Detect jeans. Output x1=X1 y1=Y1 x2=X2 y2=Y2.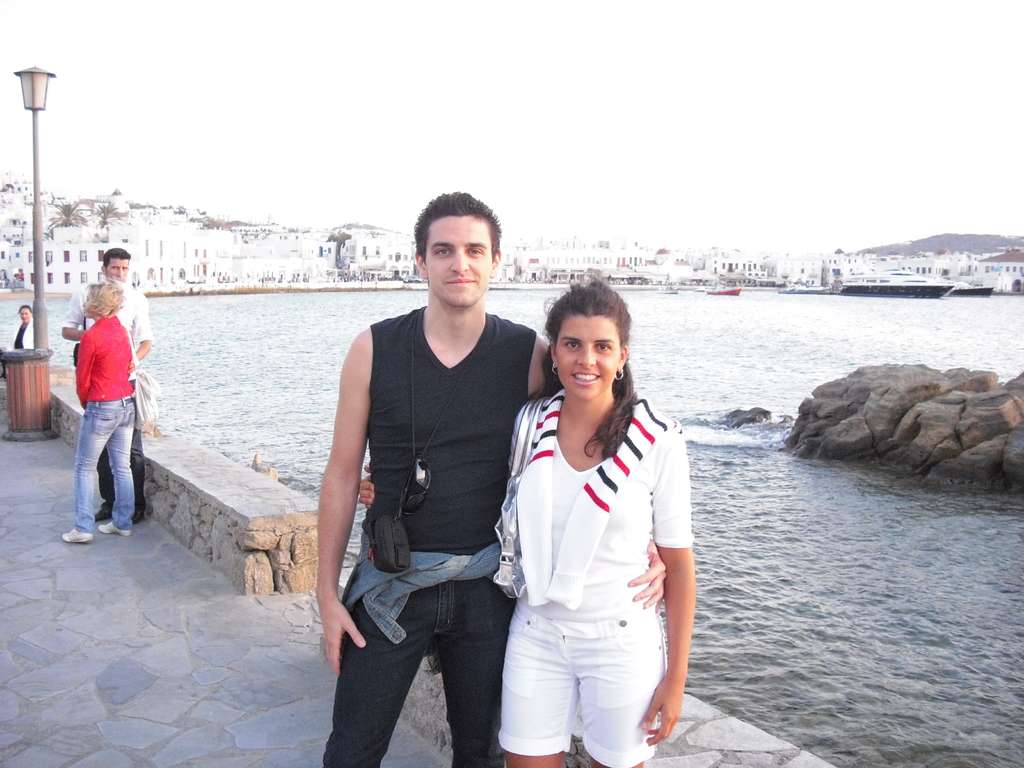
x1=72 y1=398 x2=137 y2=534.
